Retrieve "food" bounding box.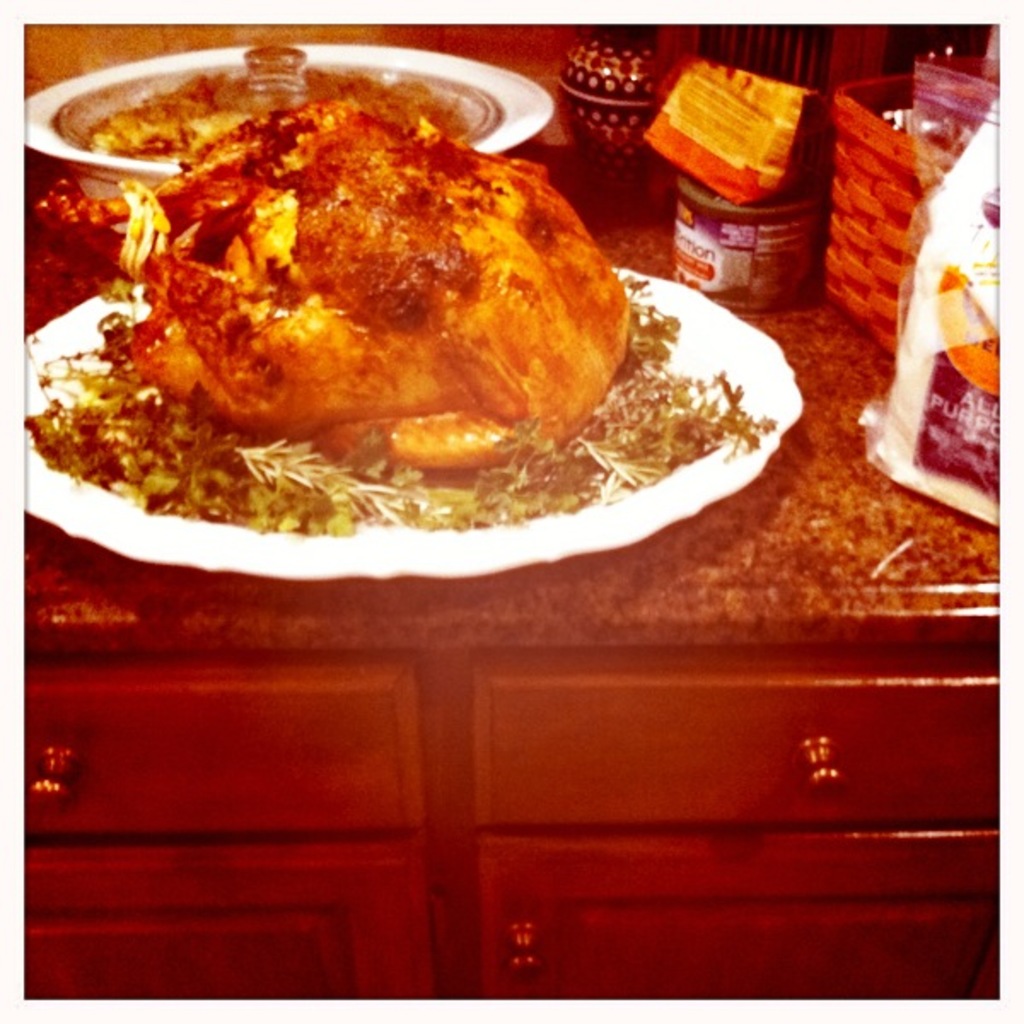
Bounding box: rect(17, 38, 804, 592).
